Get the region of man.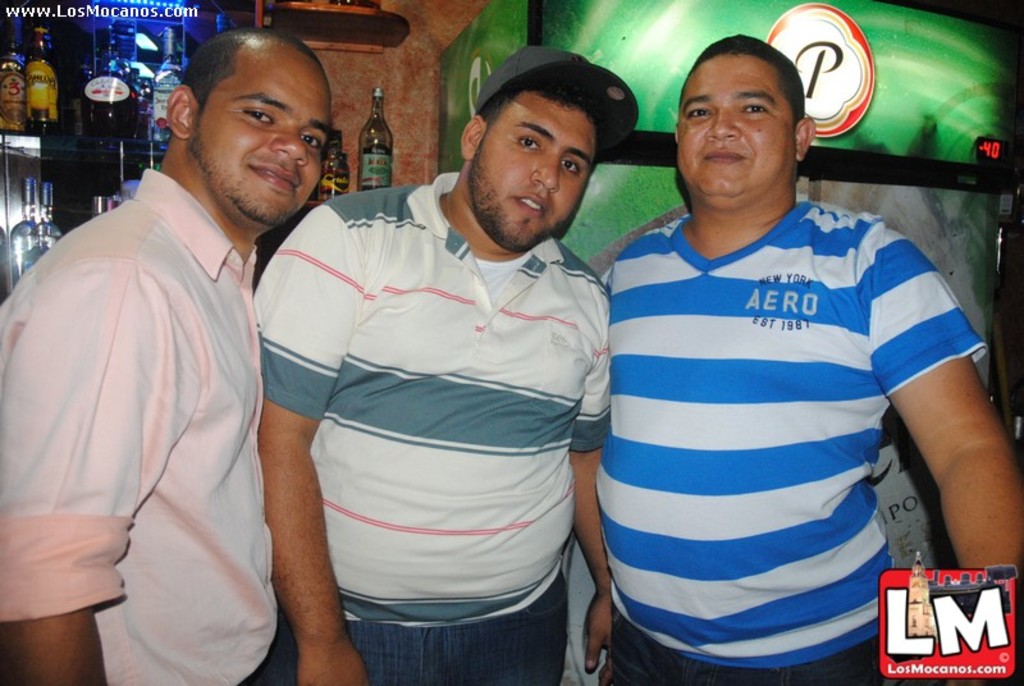
(191,20,645,685).
